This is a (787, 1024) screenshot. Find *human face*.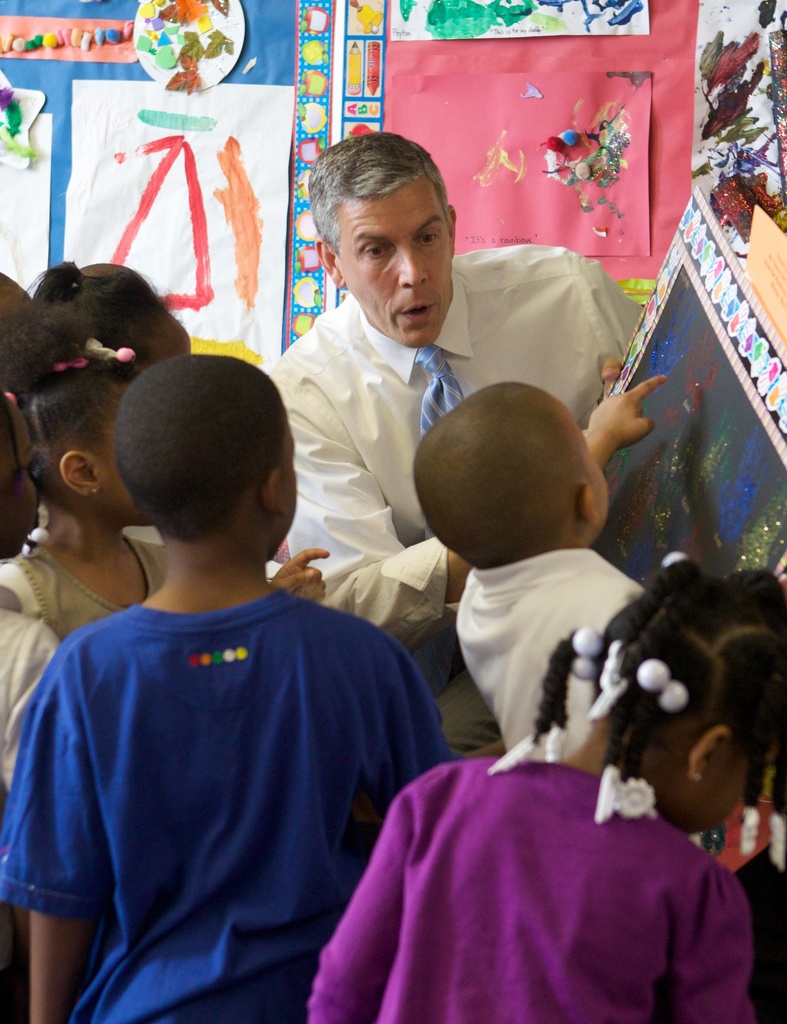
Bounding box: box=[335, 177, 454, 350].
